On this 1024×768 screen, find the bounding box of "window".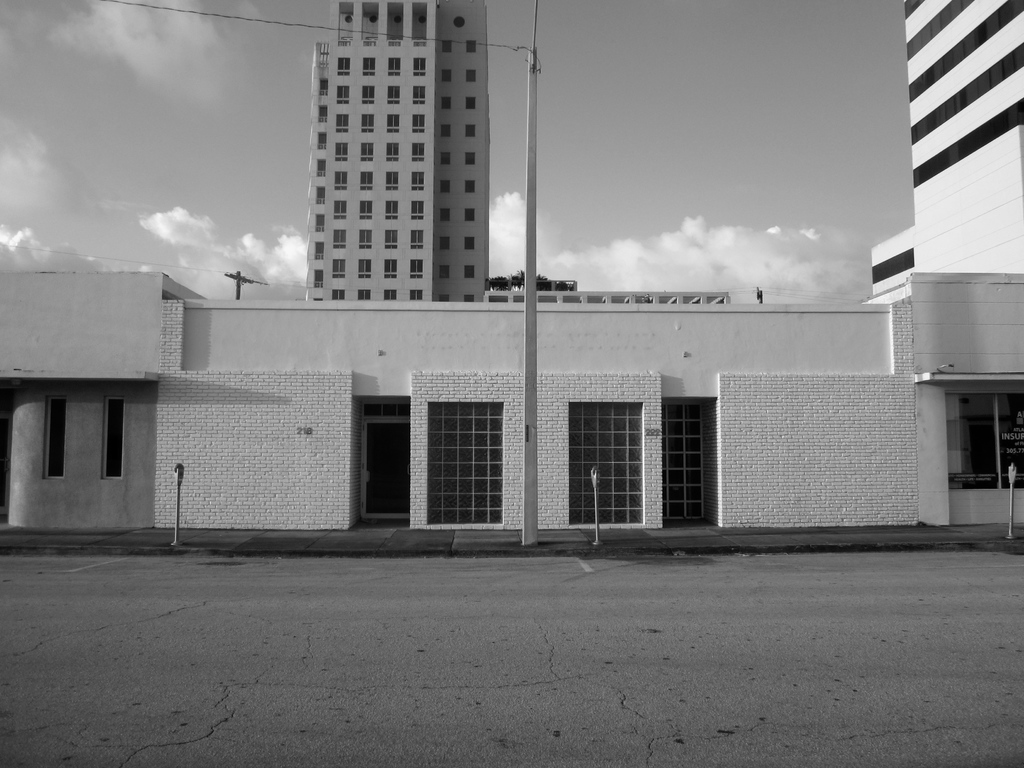
Bounding box: 410,231,423,248.
